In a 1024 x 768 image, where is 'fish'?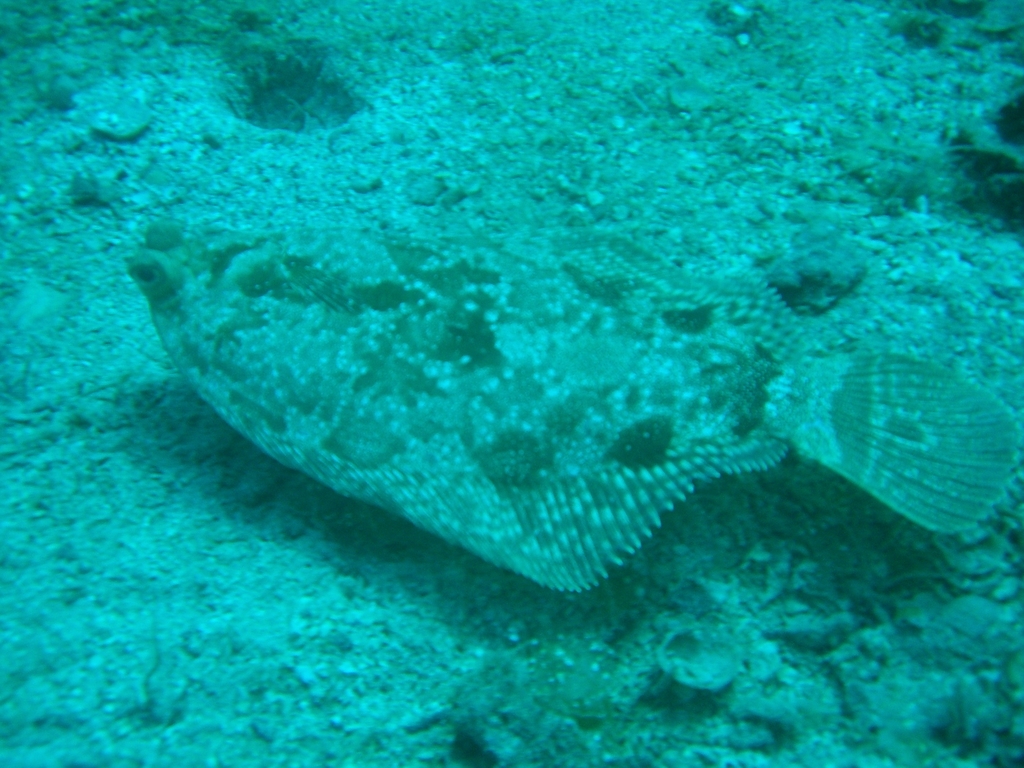
detection(109, 213, 996, 627).
